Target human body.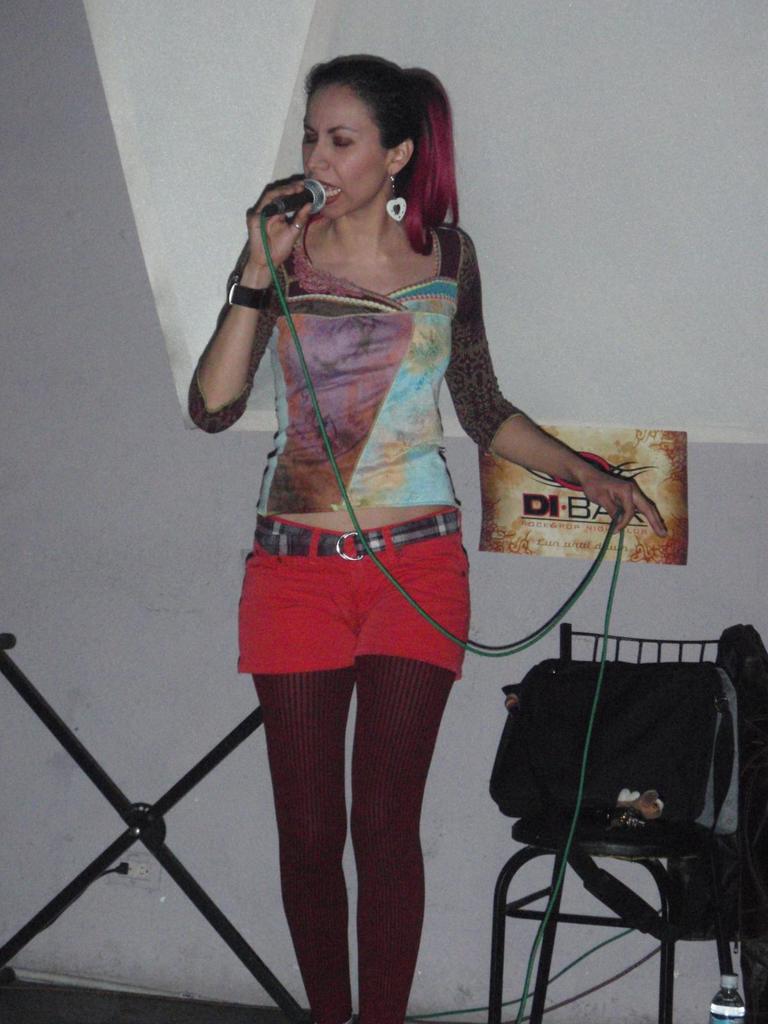
Target region: [169, 93, 594, 1023].
